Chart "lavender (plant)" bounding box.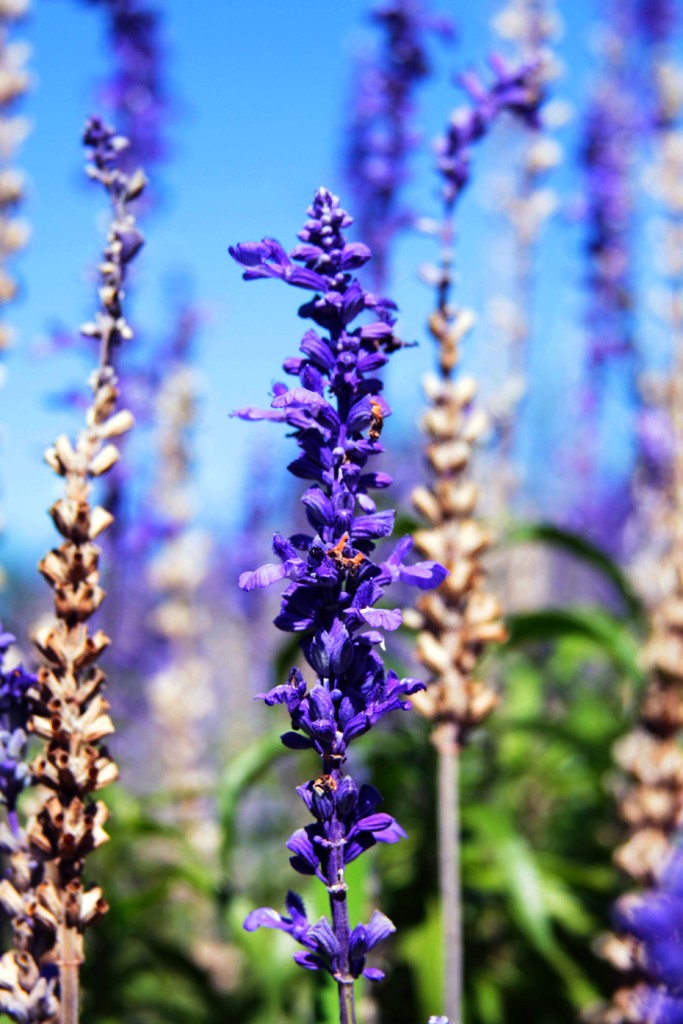
Charted: bbox=[491, 0, 559, 535].
